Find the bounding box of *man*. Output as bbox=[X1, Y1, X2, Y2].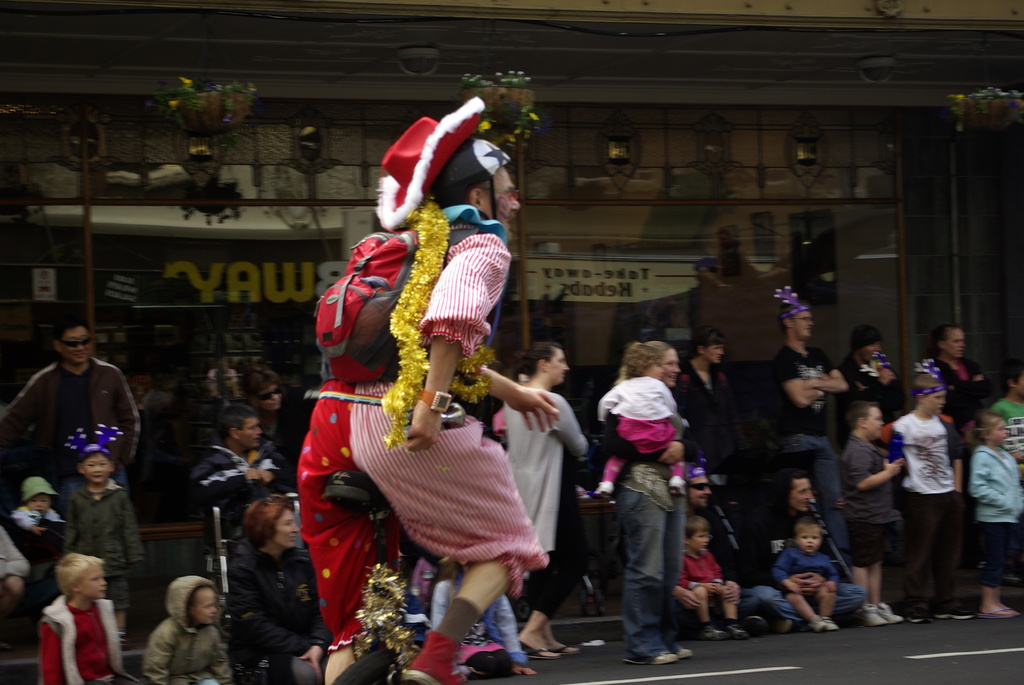
bbox=[876, 375, 985, 613].
